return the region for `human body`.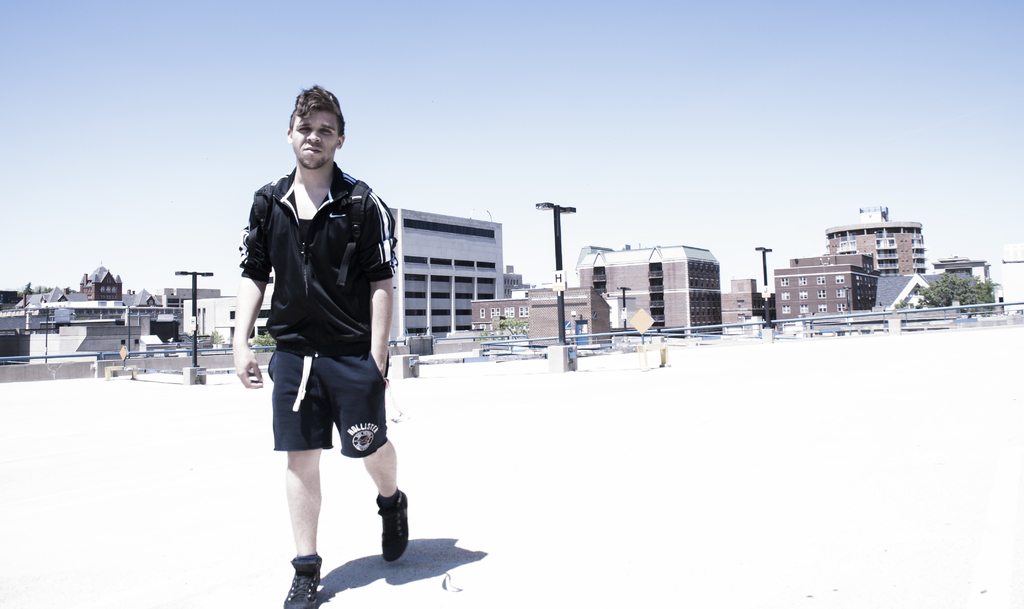
{"left": 249, "top": 148, "right": 415, "bottom": 562}.
